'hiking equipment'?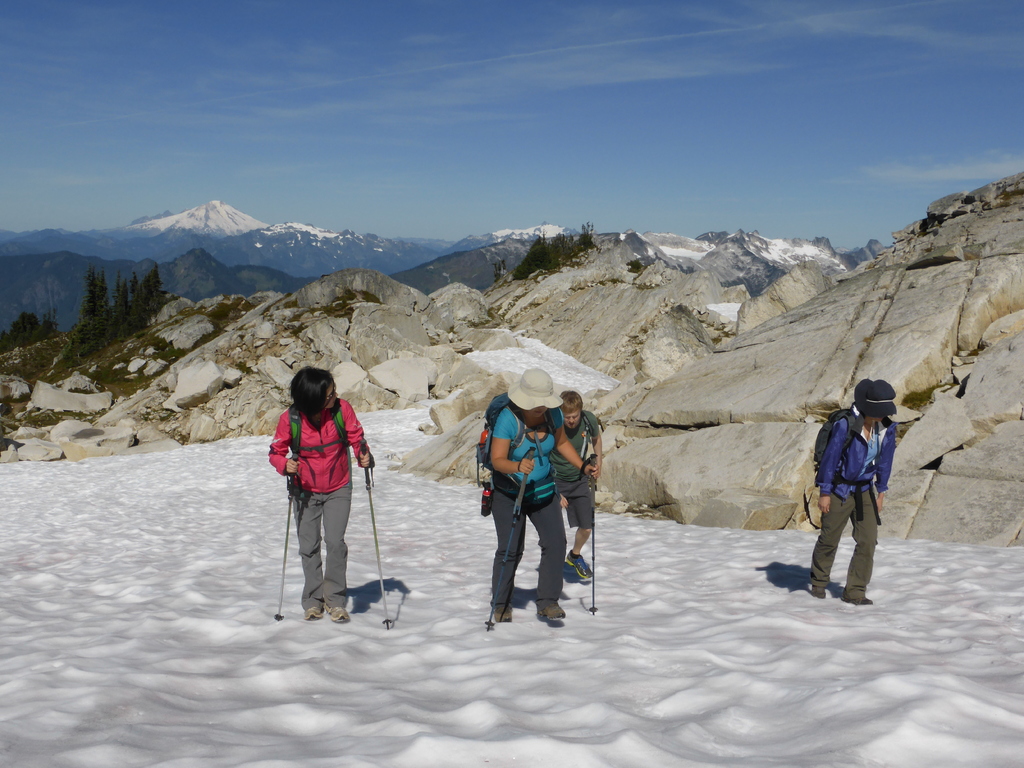
box(813, 404, 887, 526)
